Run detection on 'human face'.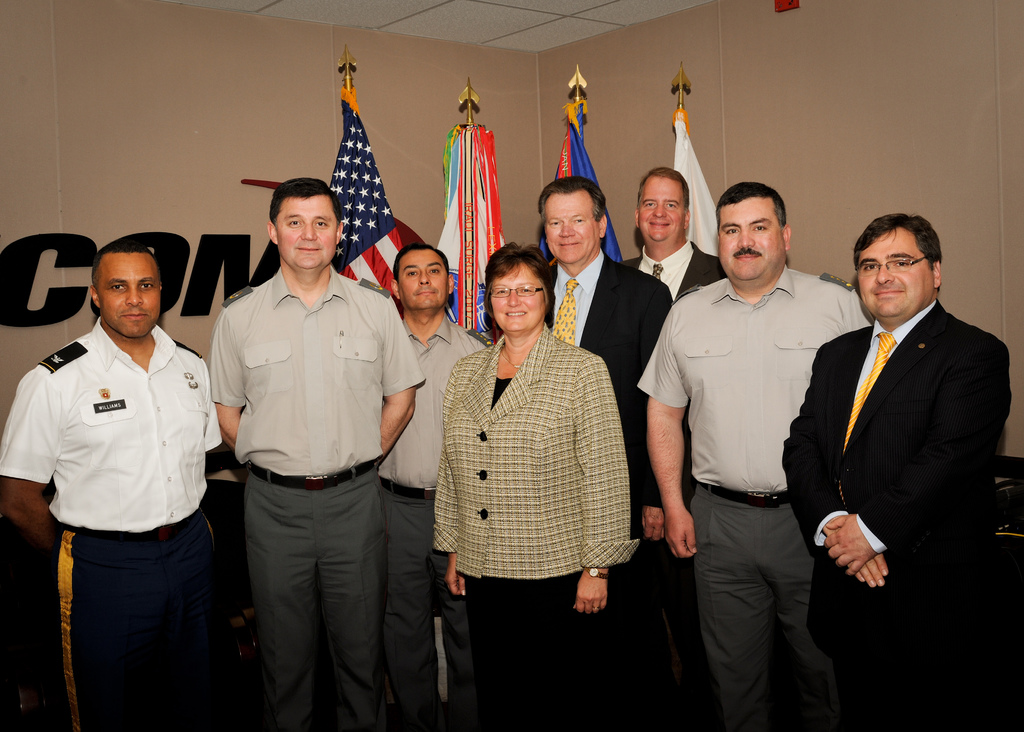
Result: (490,264,547,330).
